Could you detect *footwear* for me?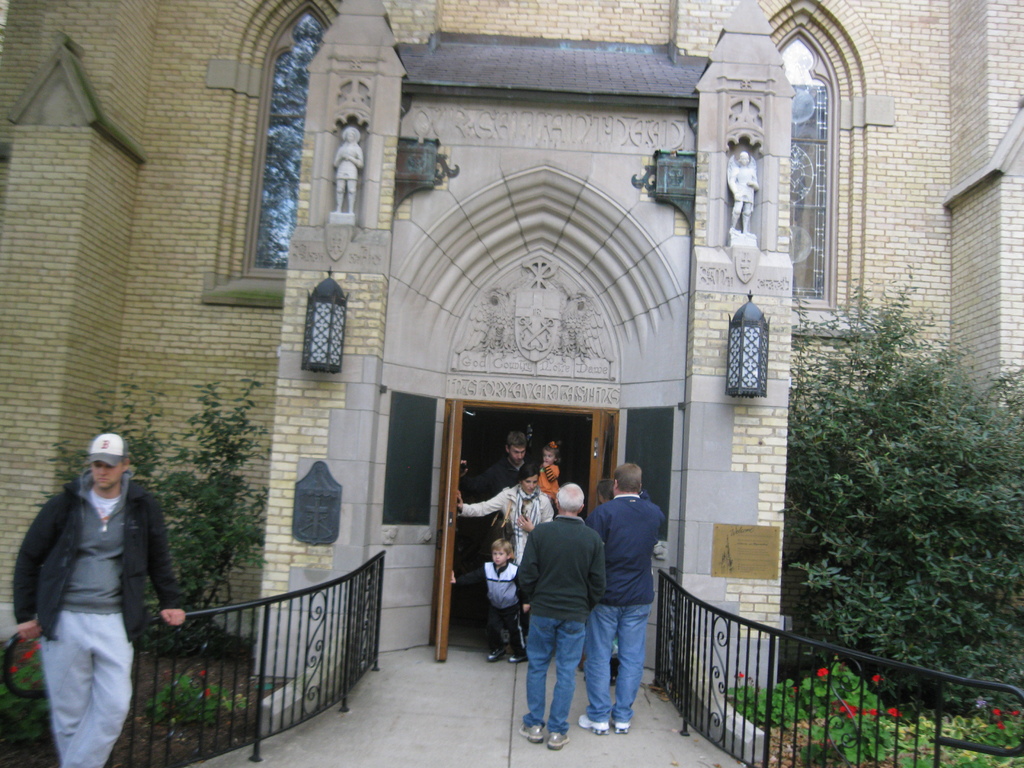
Detection result: (x1=611, y1=720, x2=632, y2=732).
